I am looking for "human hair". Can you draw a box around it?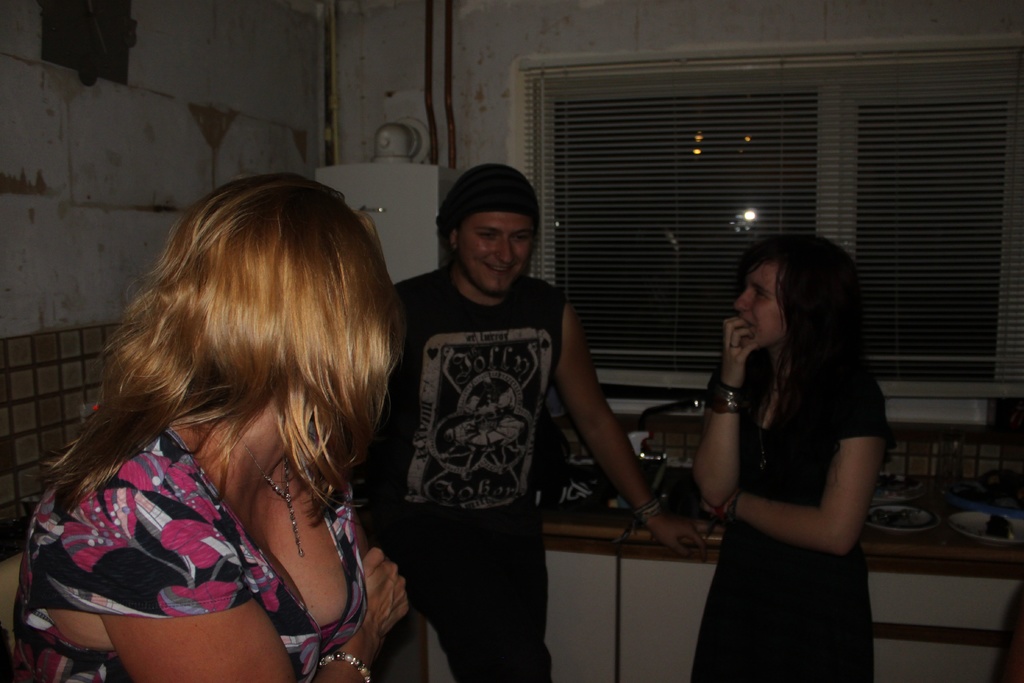
Sure, the bounding box is BBox(35, 172, 403, 523).
